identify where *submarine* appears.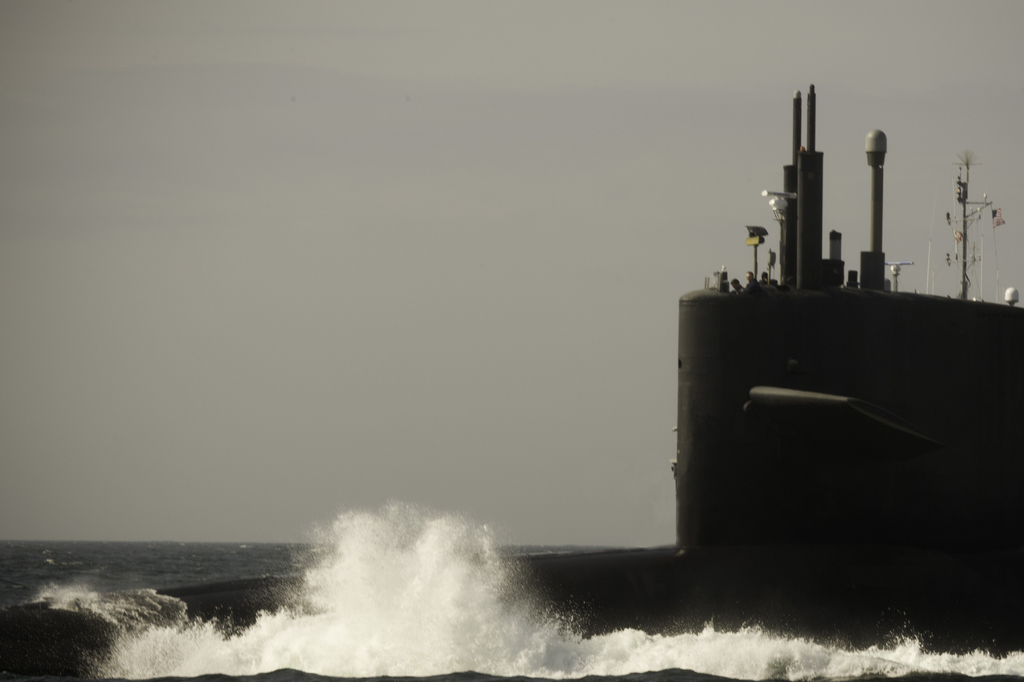
Appears at (0,81,1023,669).
